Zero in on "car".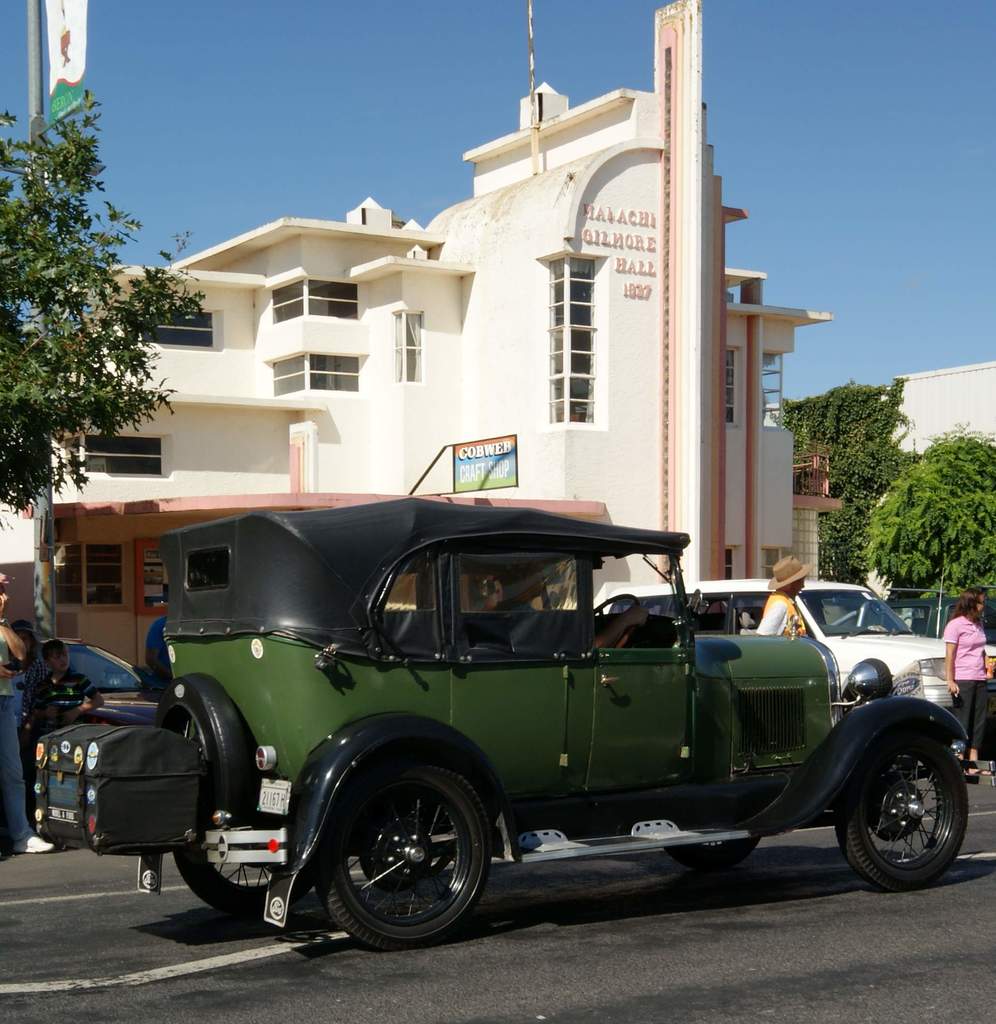
Zeroed in: [x1=27, y1=637, x2=158, y2=744].
